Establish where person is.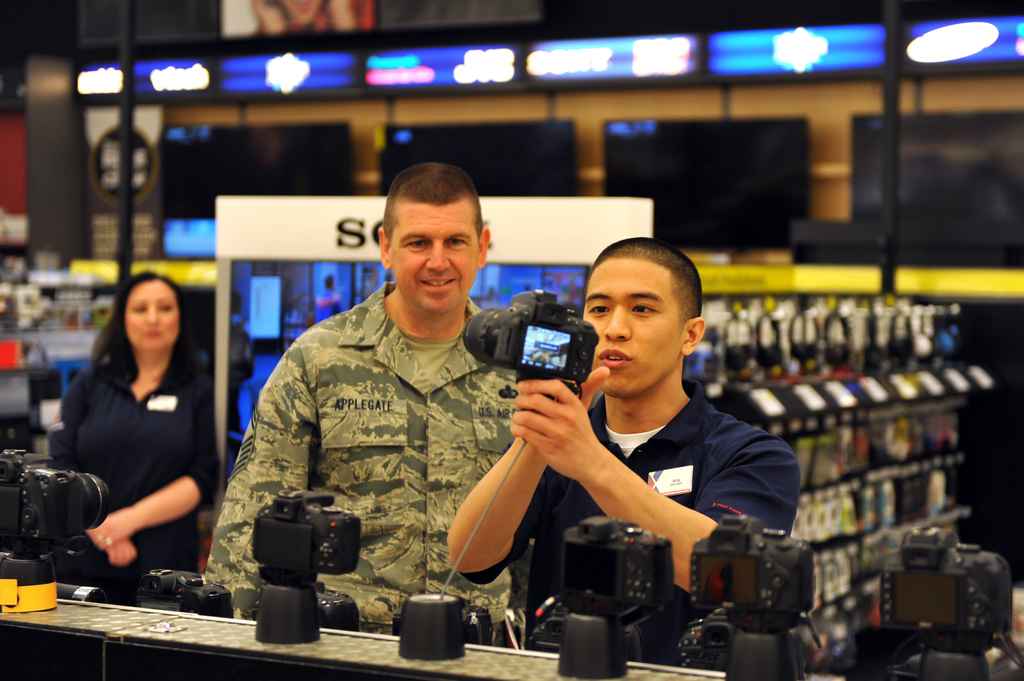
Established at 195, 159, 533, 652.
